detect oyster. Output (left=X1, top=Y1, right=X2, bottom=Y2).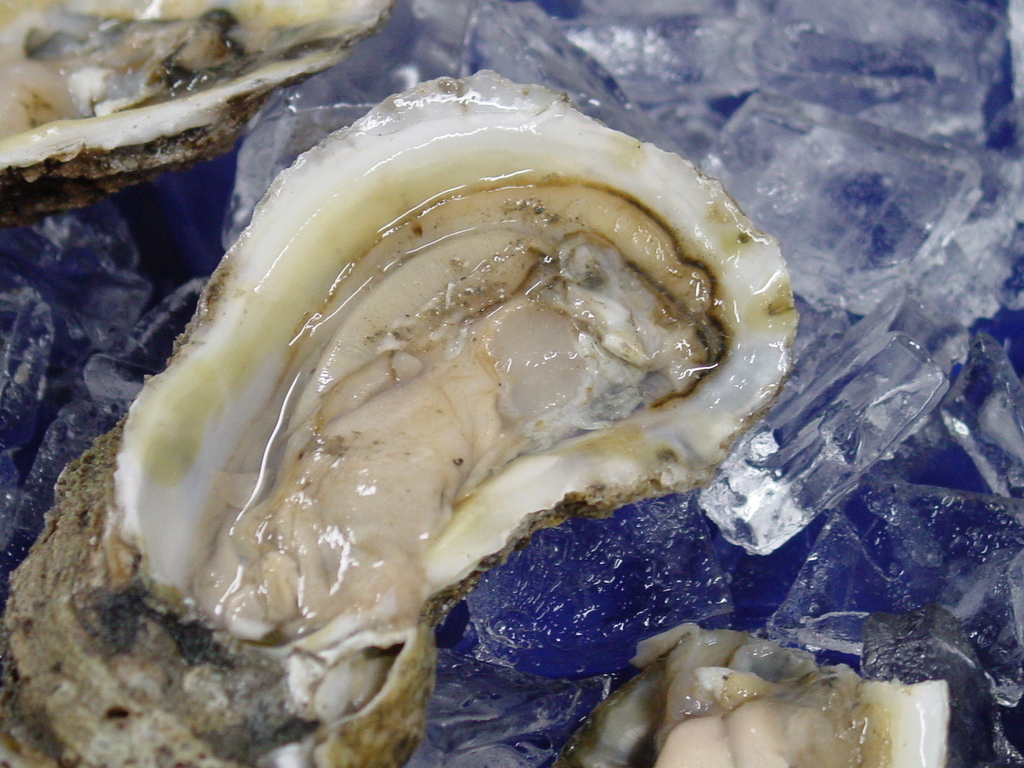
(left=0, top=63, right=804, bottom=766).
